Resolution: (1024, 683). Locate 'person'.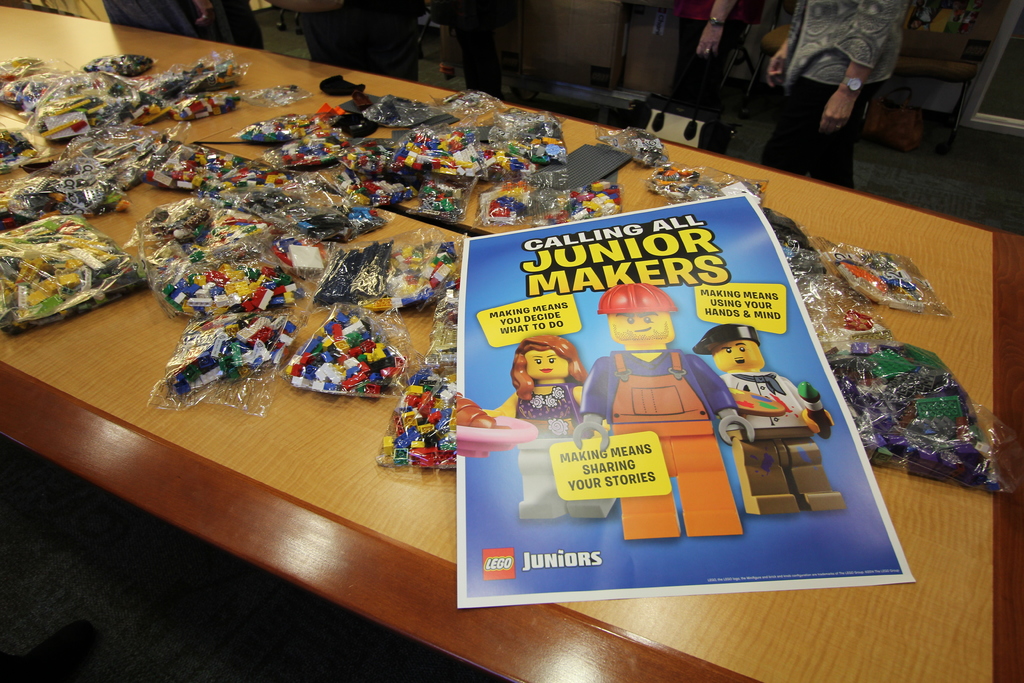
(94,0,269,51).
